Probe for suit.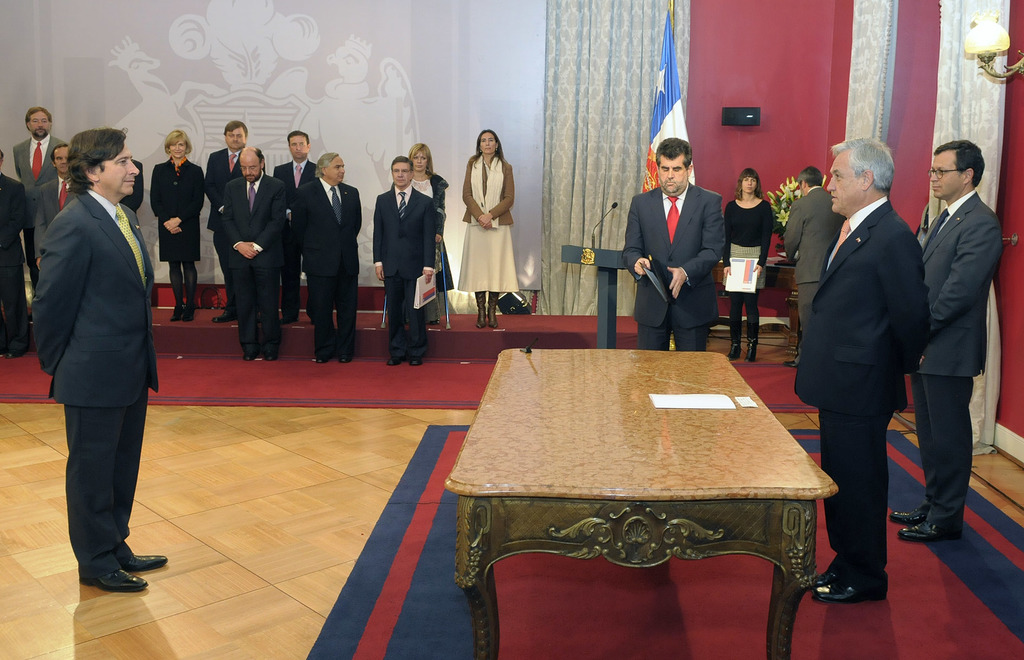
Probe result: Rect(296, 175, 360, 353).
